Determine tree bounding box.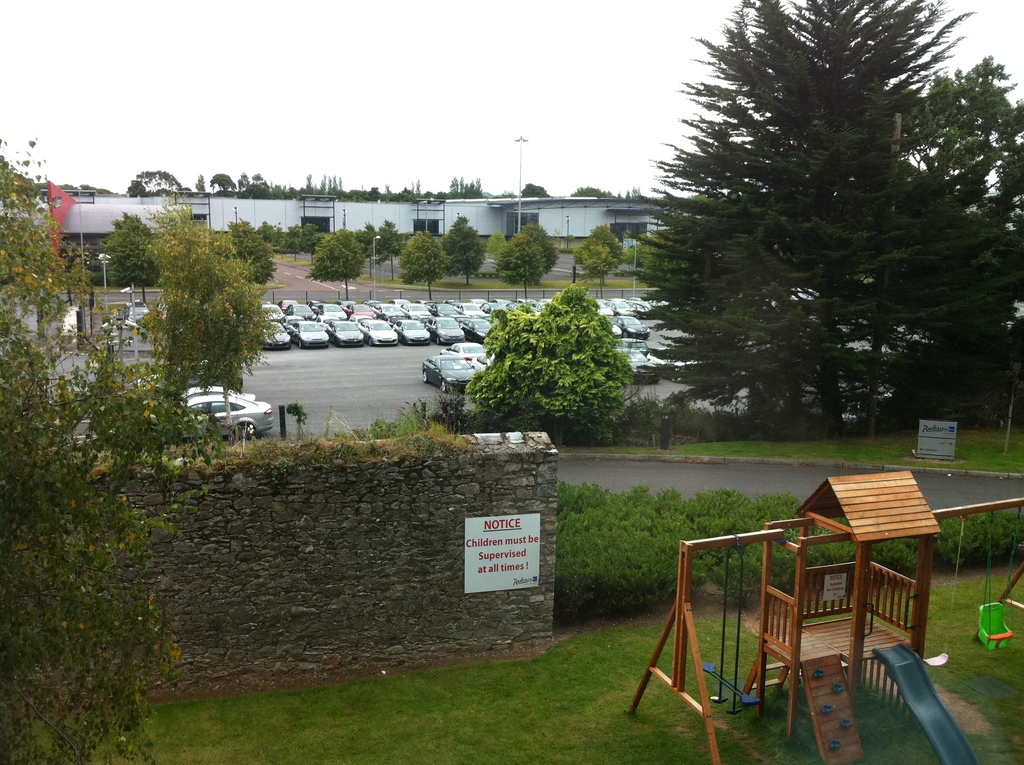
Determined: bbox(146, 202, 282, 414).
